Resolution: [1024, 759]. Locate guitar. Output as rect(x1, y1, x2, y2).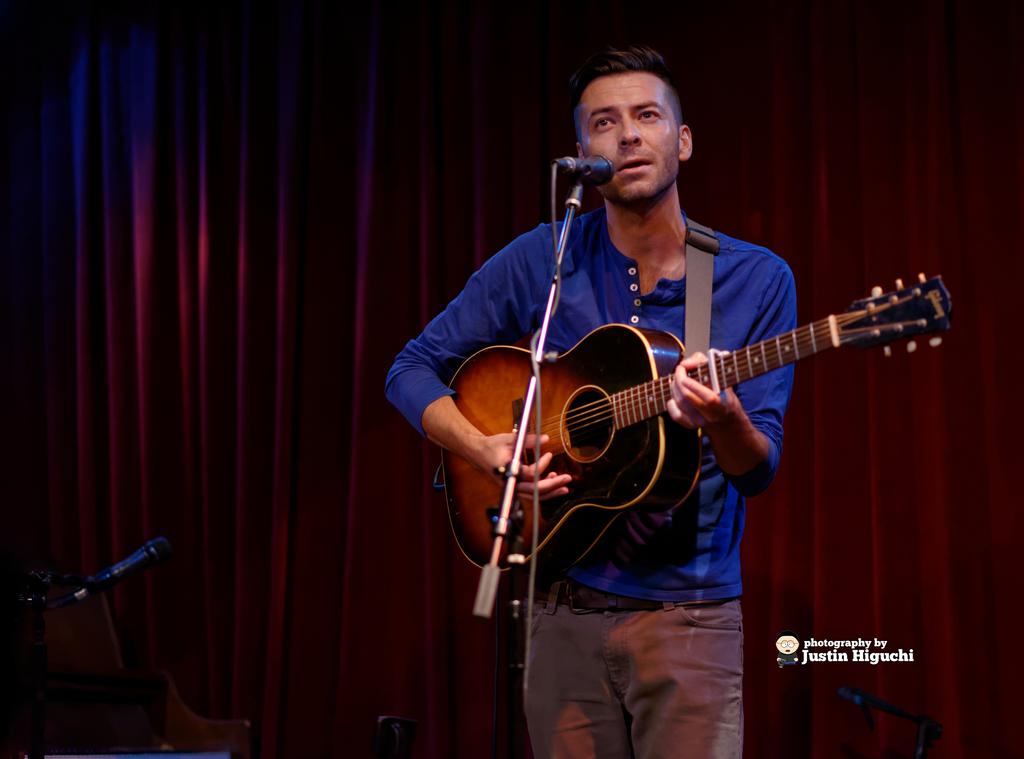
rect(431, 272, 955, 596).
